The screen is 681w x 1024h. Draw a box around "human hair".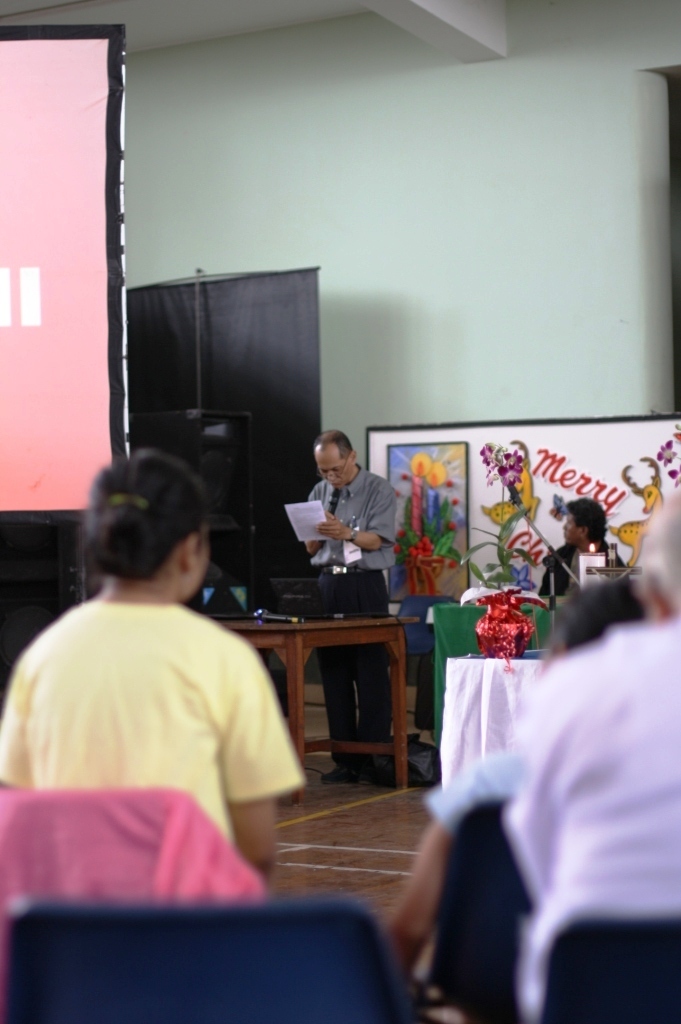
x1=541, y1=579, x2=642, y2=656.
